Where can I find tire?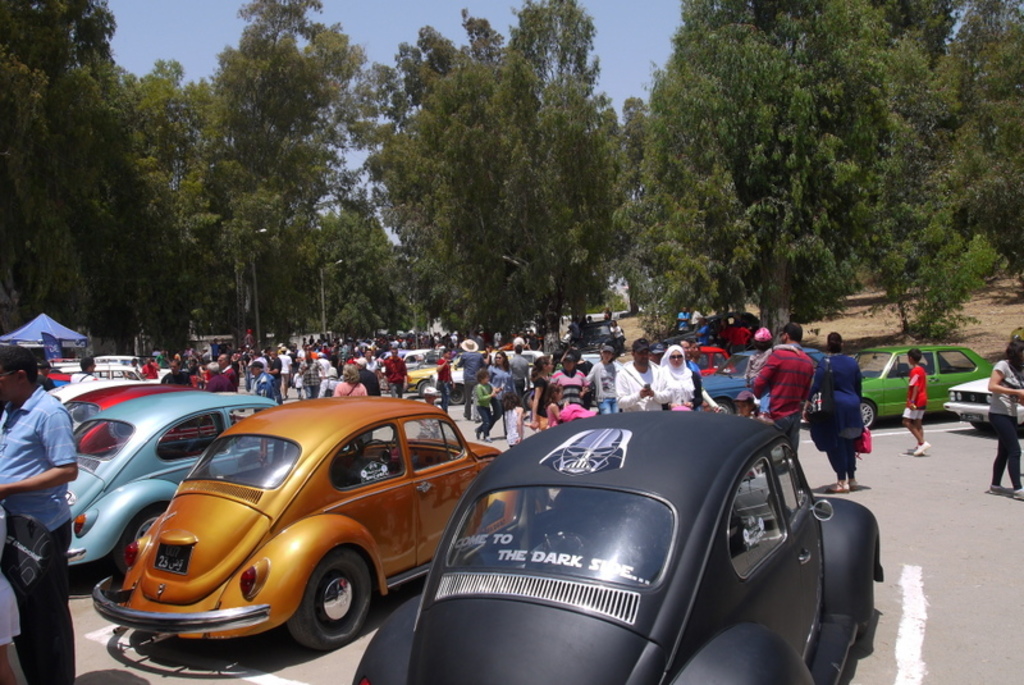
You can find it at box(119, 507, 170, 554).
